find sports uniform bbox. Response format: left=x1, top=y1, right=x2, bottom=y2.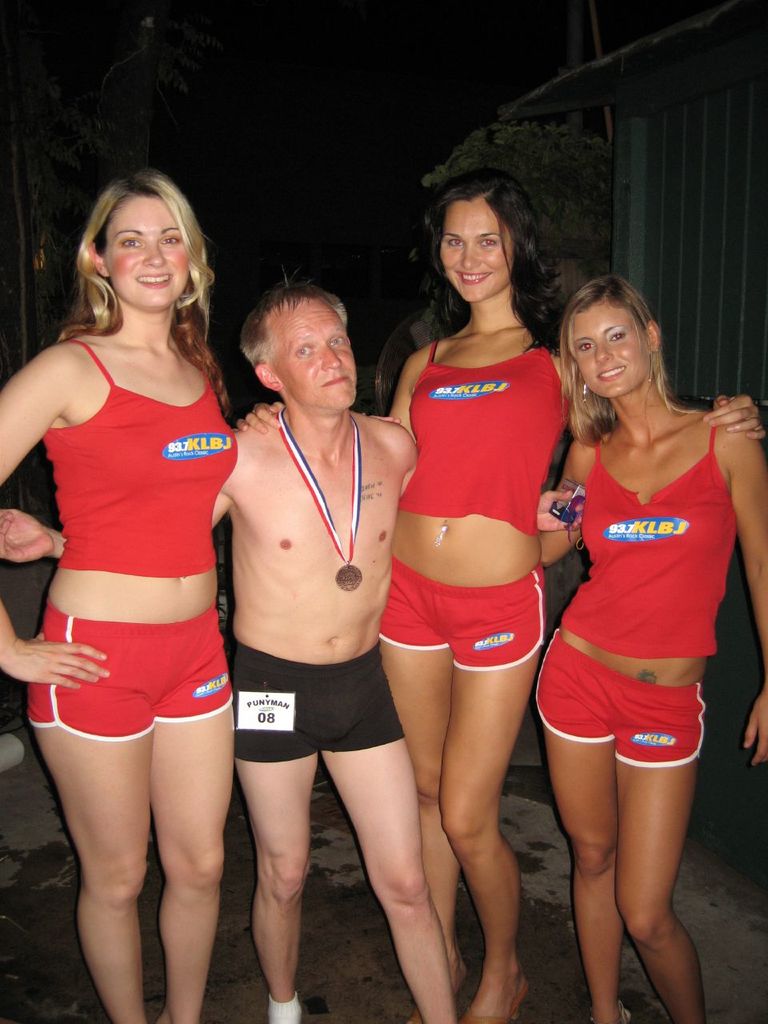
left=530, top=627, right=716, bottom=772.
